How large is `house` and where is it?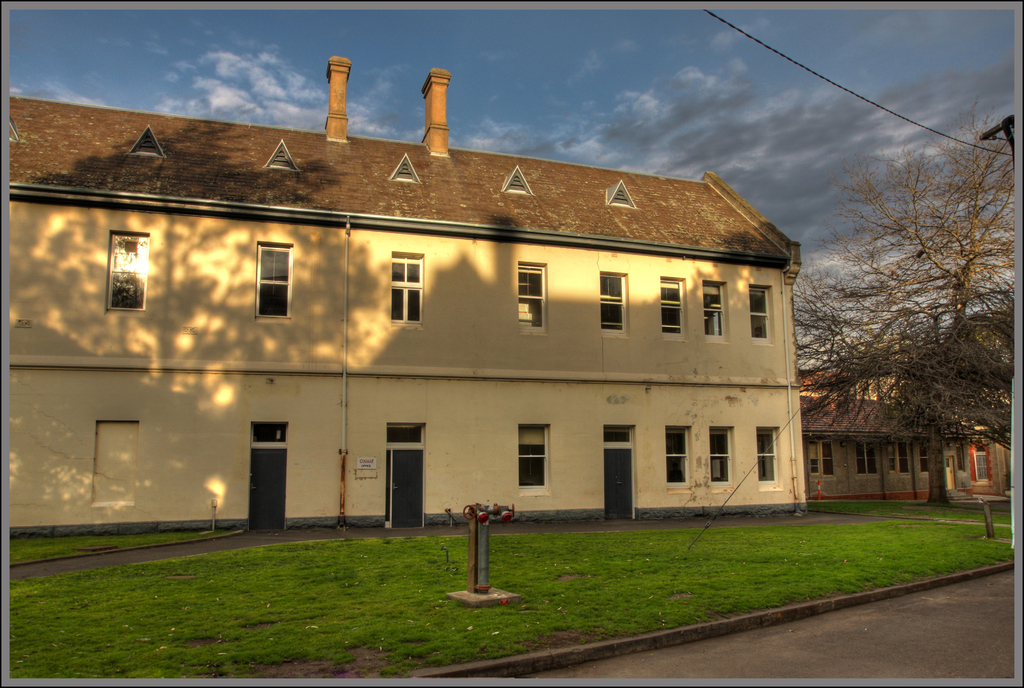
Bounding box: Rect(794, 366, 1016, 512).
